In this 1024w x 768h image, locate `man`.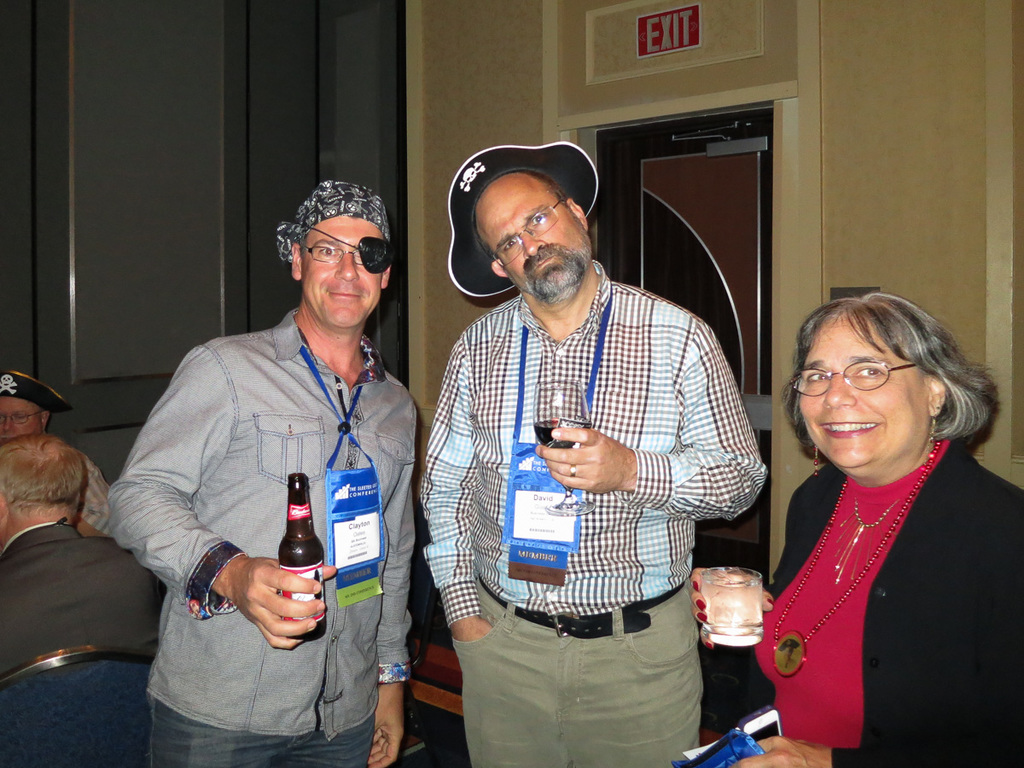
Bounding box: (left=0, top=432, right=166, bottom=683).
